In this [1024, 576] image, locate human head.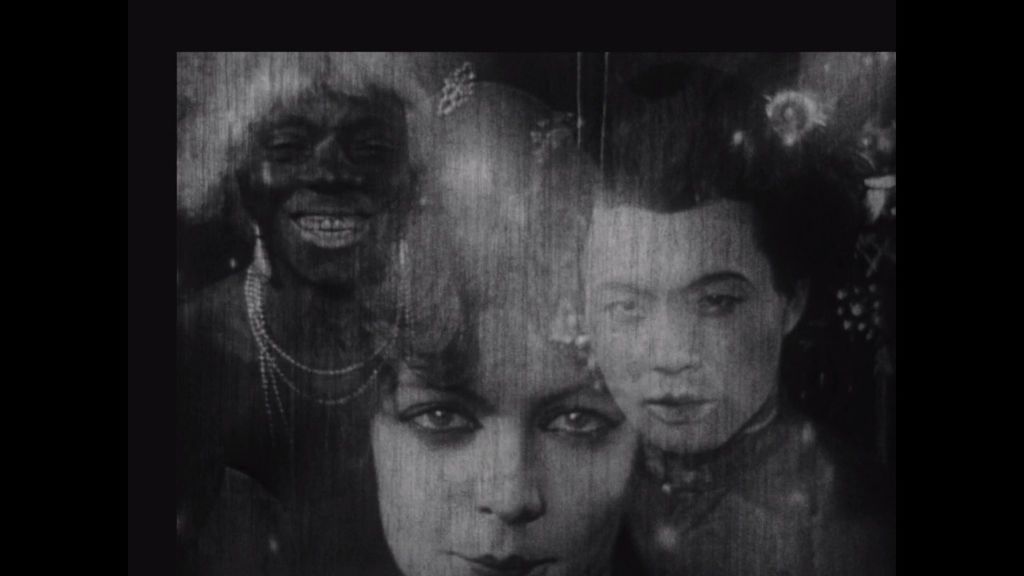
Bounding box: (x1=333, y1=135, x2=646, y2=575).
